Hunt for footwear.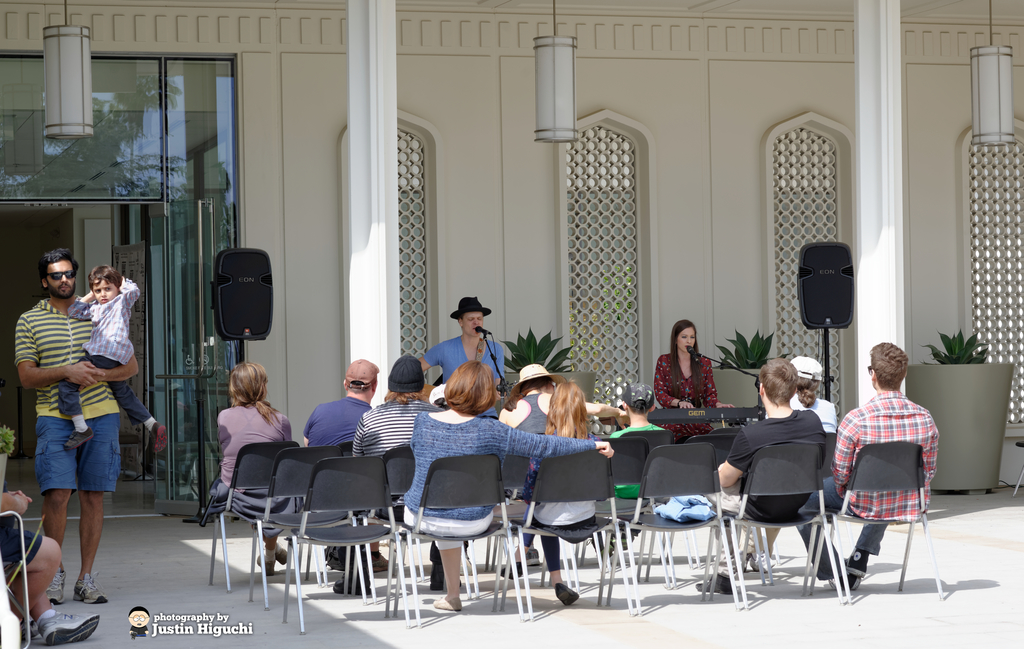
Hunted down at rect(152, 423, 168, 452).
